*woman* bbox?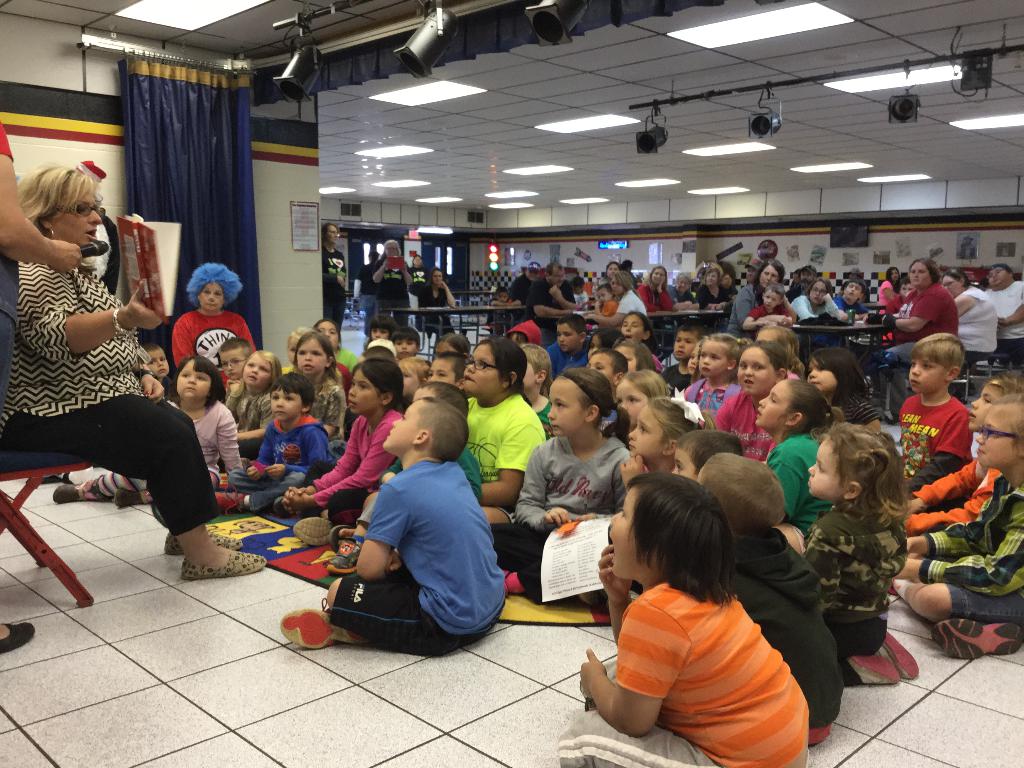
pyautogui.locateOnScreen(636, 264, 669, 317)
